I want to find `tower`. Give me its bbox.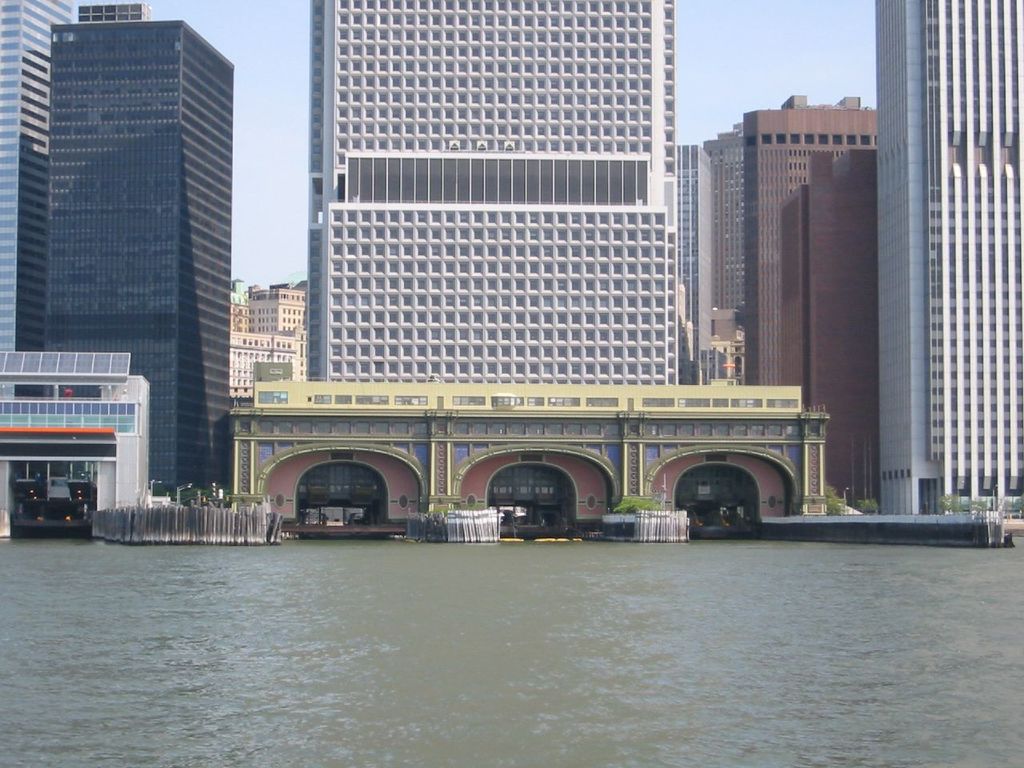
region(304, 0, 678, 389).
